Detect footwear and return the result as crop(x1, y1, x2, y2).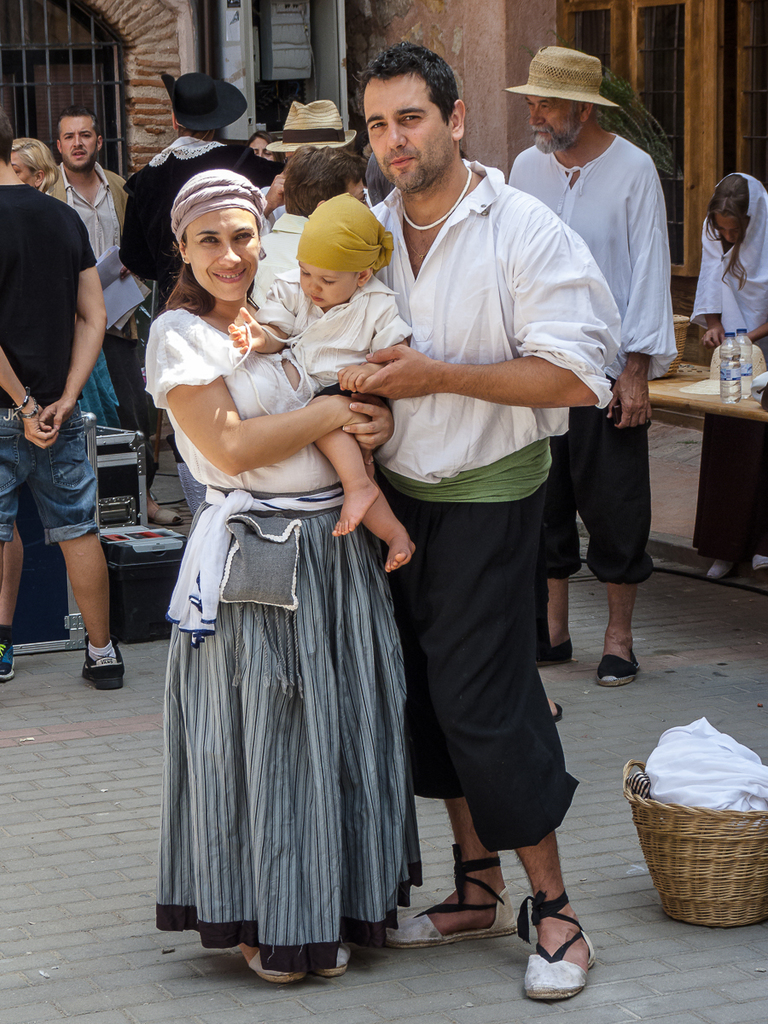
crop(243, 945, 294, 981).
